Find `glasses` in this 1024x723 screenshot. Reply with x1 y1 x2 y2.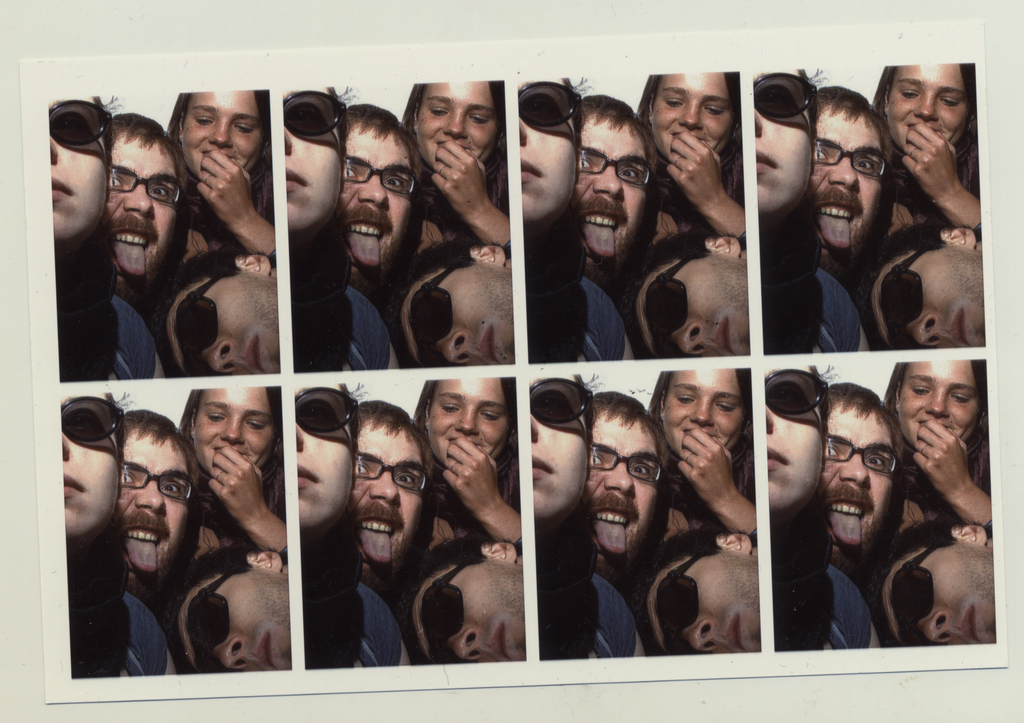
525 377 588 427.
